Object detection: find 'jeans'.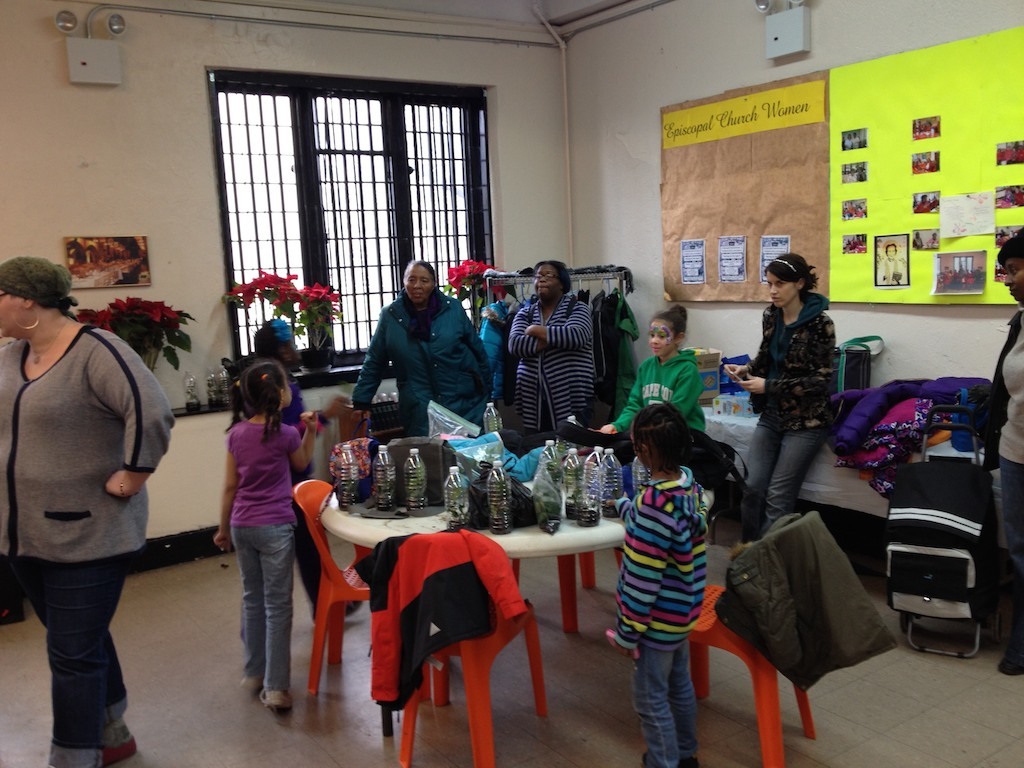
627,636,718,767.
